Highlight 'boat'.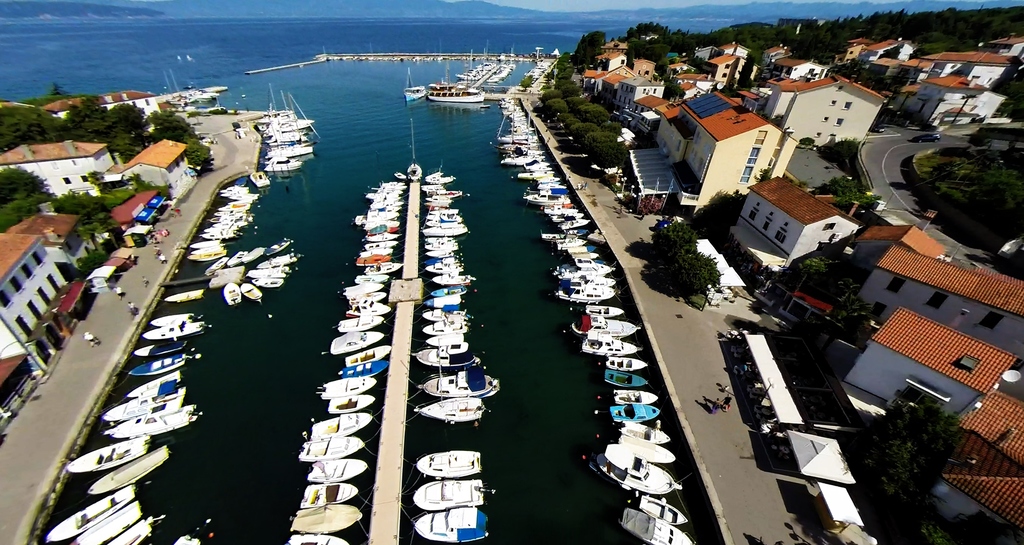
Highlighted region: l=420, t=359, r=503, b=401.
